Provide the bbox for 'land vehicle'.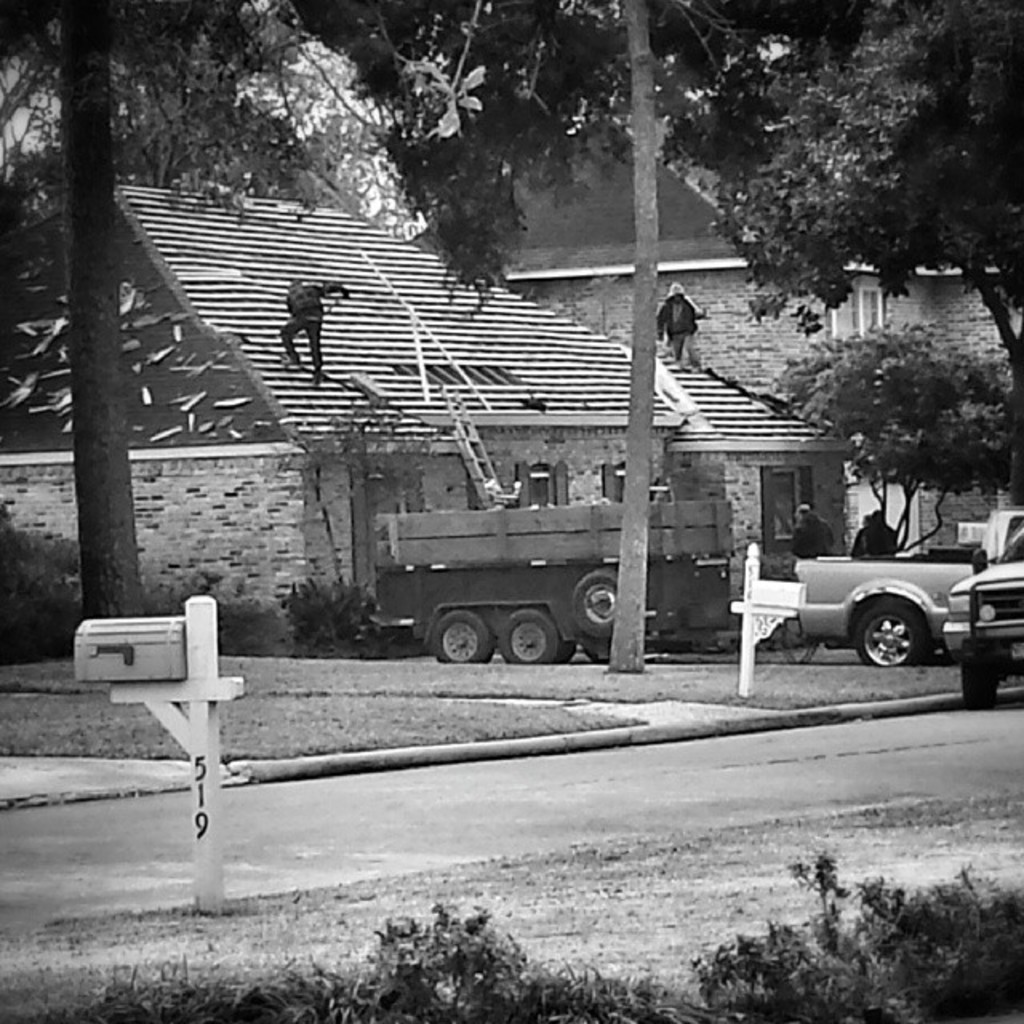
931, 502, 1022, 707.
